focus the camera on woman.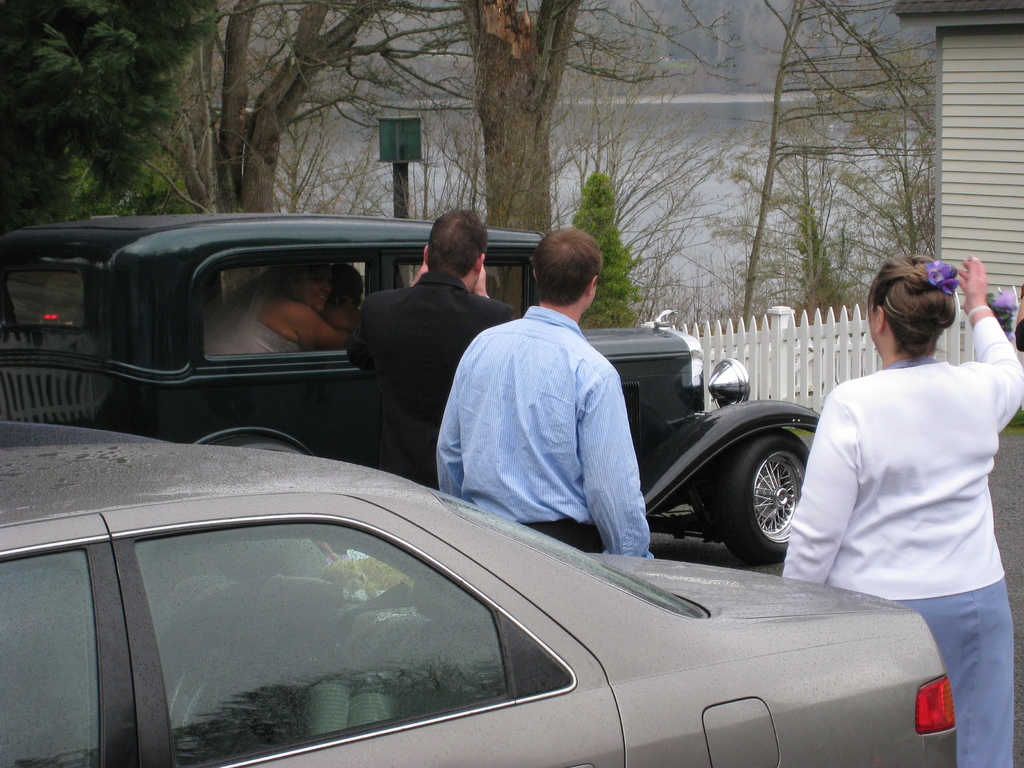
Focus region: <bbox>200, 250, 359, 363</bbox>.
